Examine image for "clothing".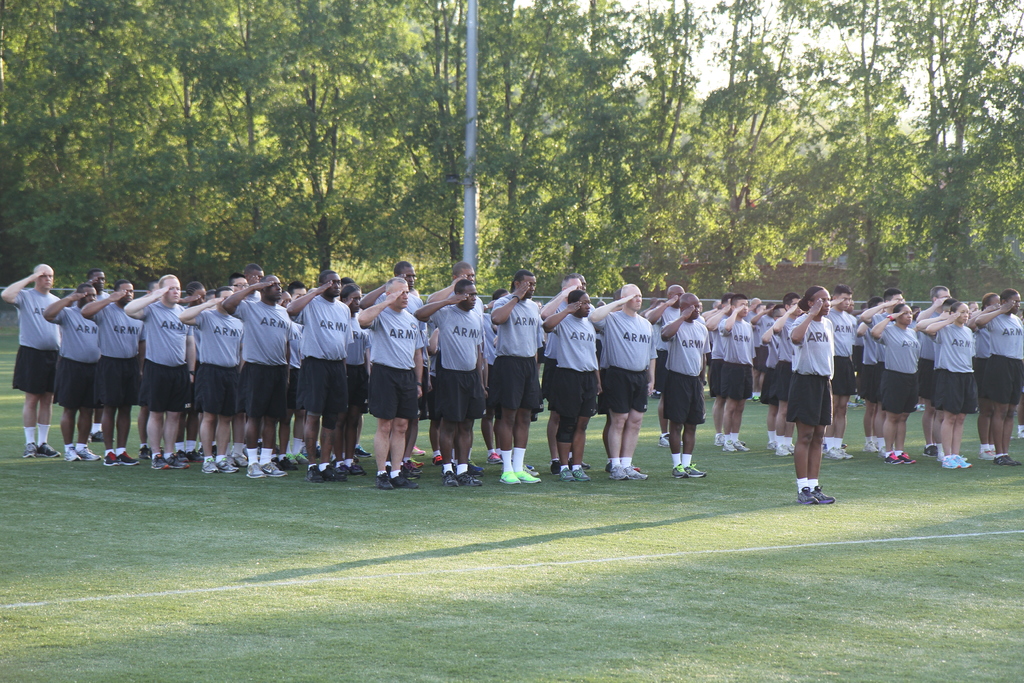
Examination result: x1=662, y1=317, x2=709, y2=366.
